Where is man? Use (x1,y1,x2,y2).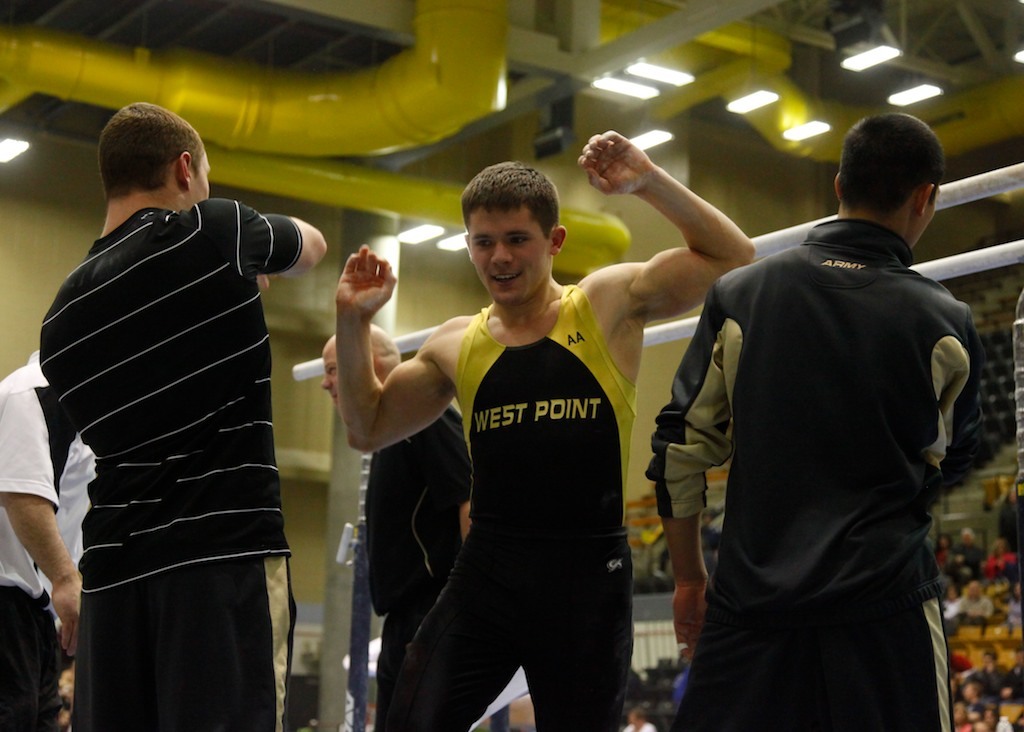
(0,335,105,731).
